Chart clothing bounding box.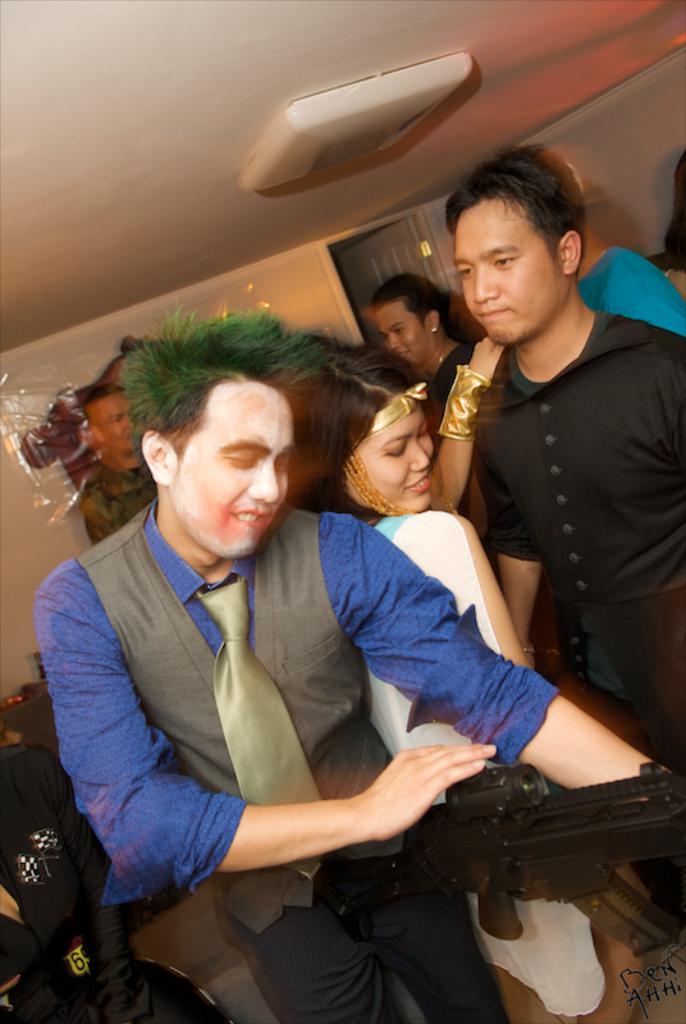
Charted: x1=362, y1=512, x2=495, y2=800.
